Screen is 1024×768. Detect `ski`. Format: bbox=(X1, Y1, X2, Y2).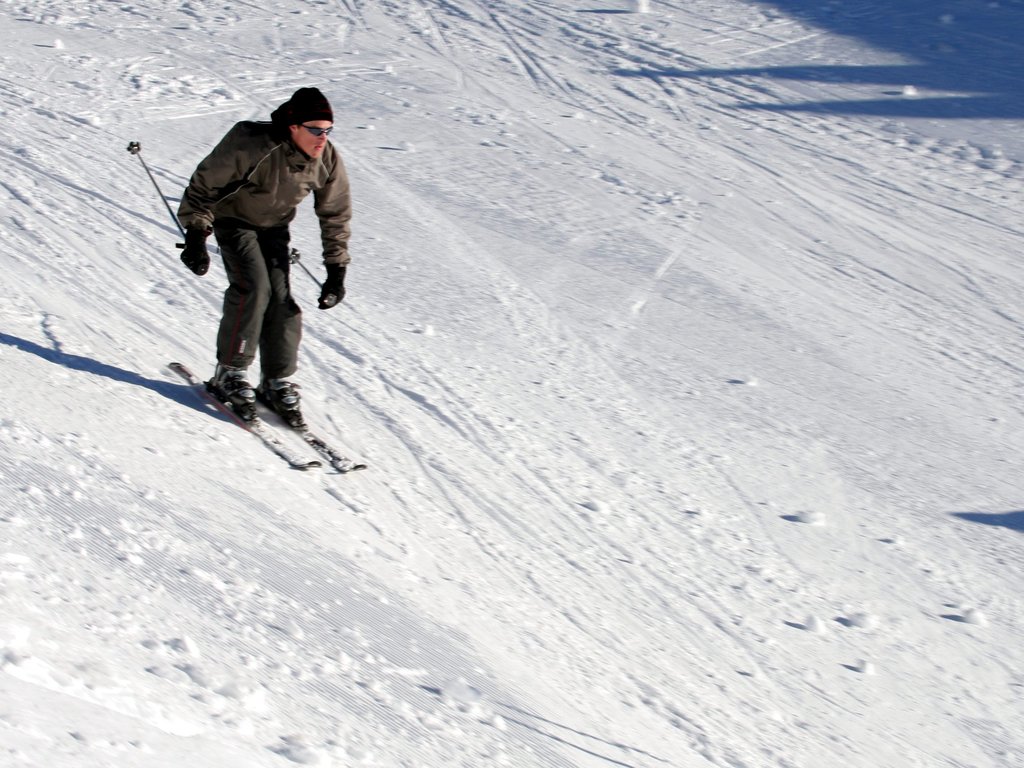
bbox=(267, 409, 367, 468).
